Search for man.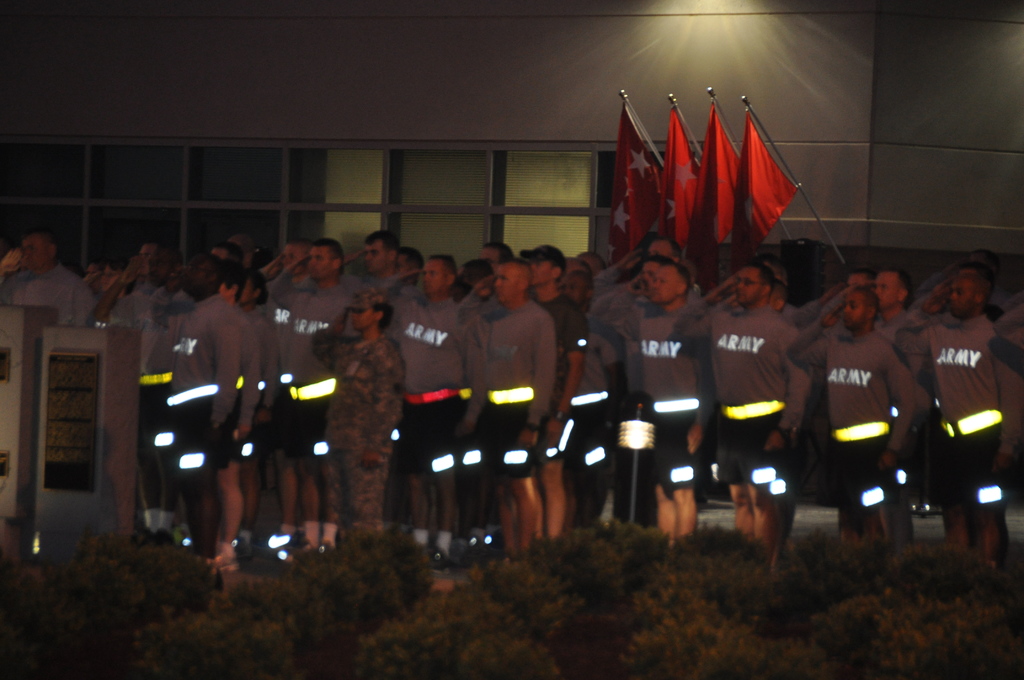
Found at 781,288,924,580.
